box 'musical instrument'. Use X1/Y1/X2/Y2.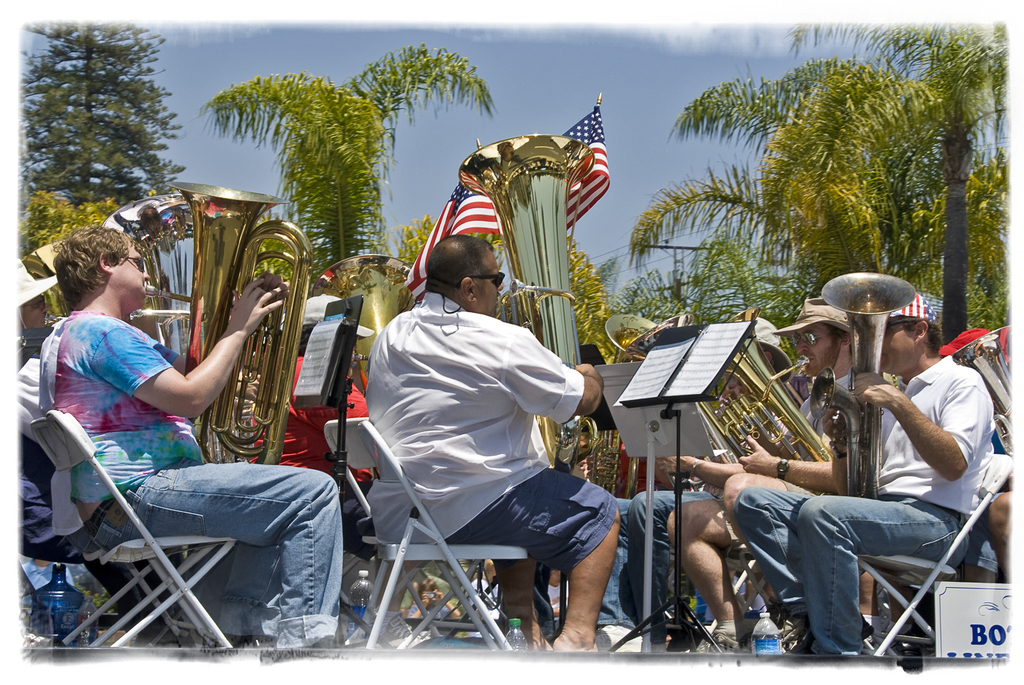
97/200/198/368.
